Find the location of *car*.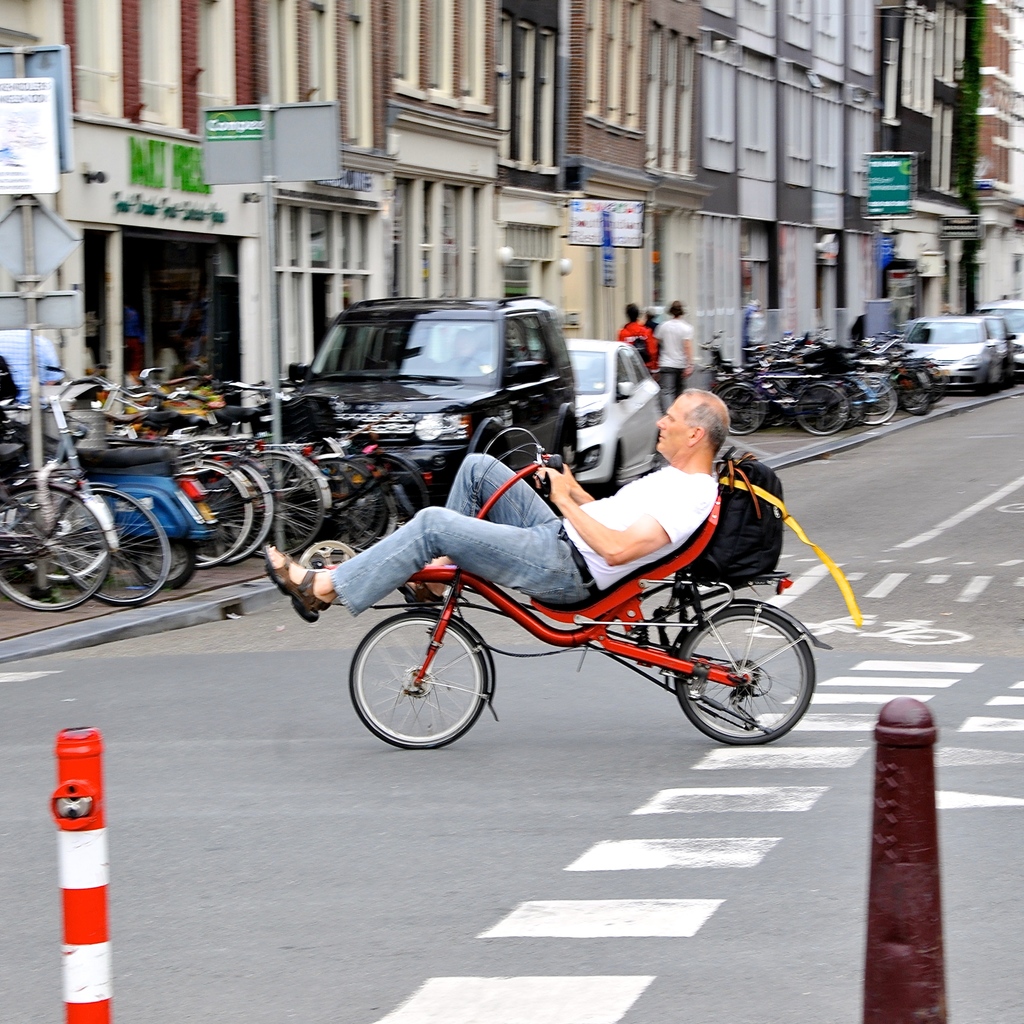
Location: rect(980, 298, 1023, 374).
